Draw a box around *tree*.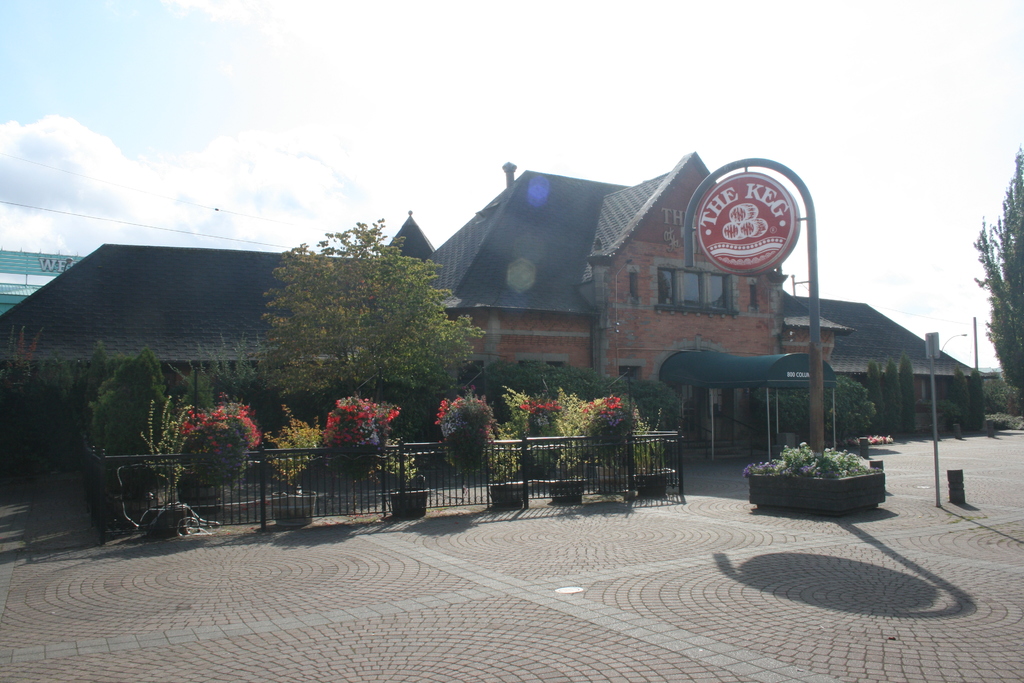
239/222/474/411.
